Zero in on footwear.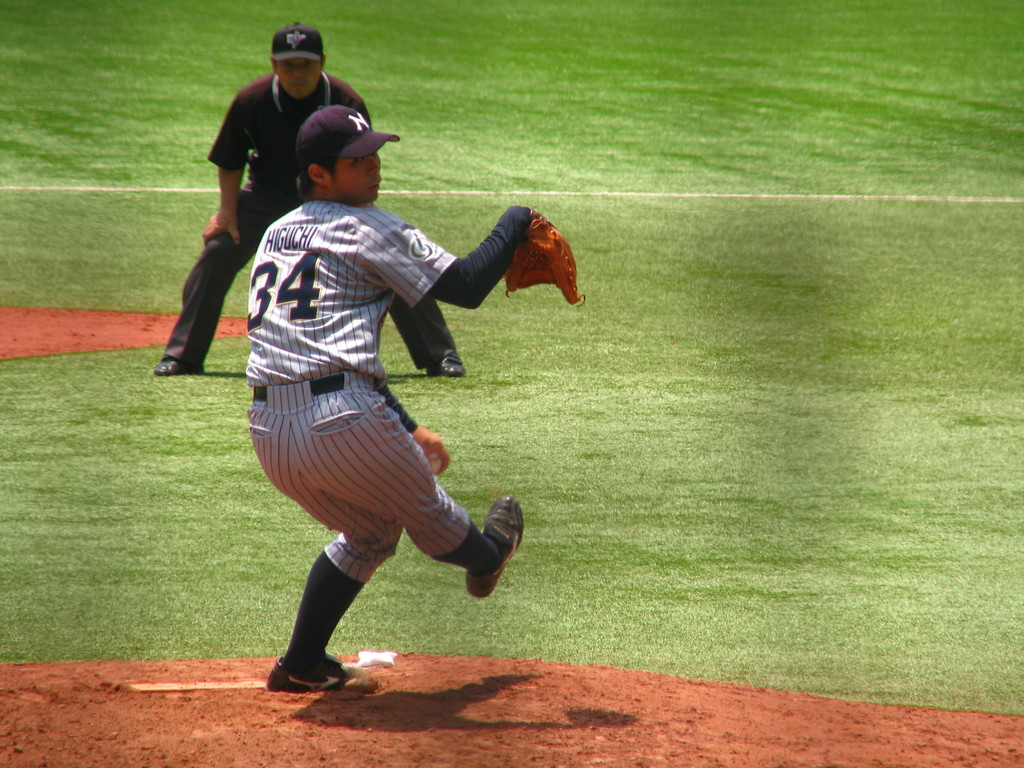
Zeroed in: [x1=422, y1=349, x2=466, y2=379].
